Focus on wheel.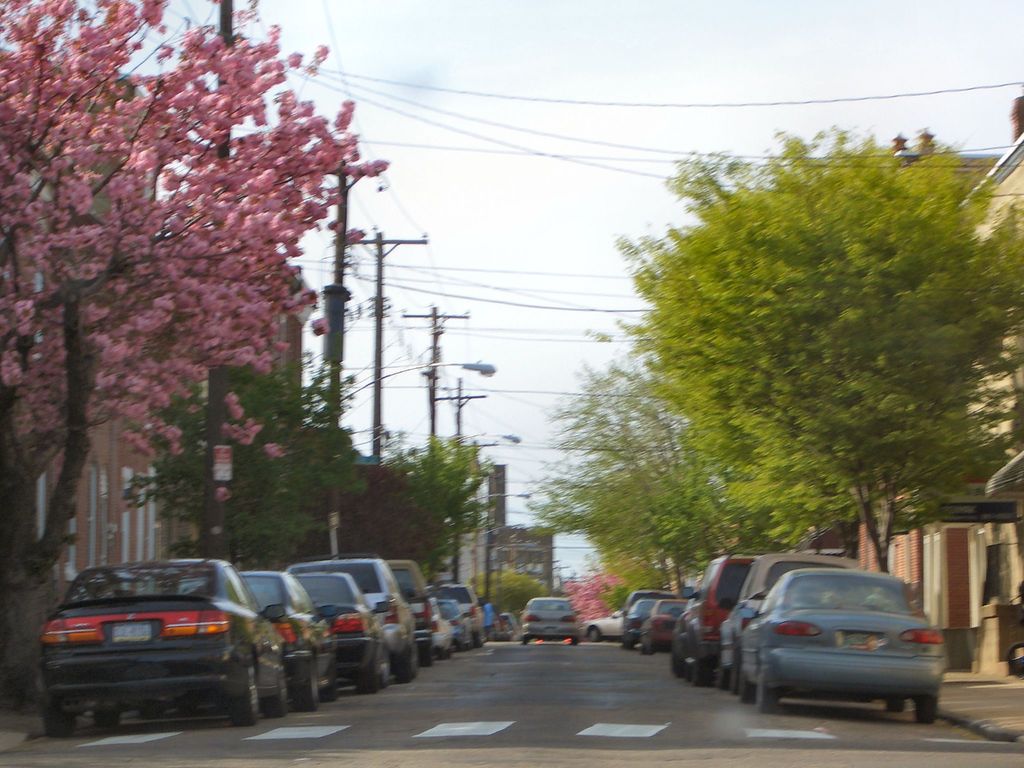
Focused at rect(91, 708, 120, 729).
